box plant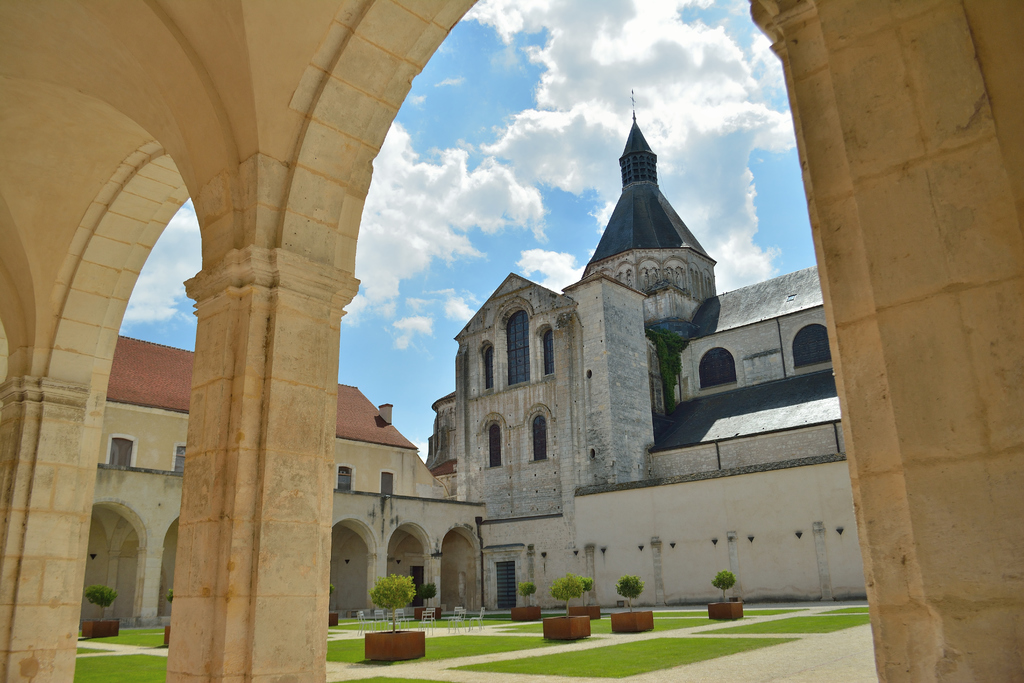
(371,572,414,634)
